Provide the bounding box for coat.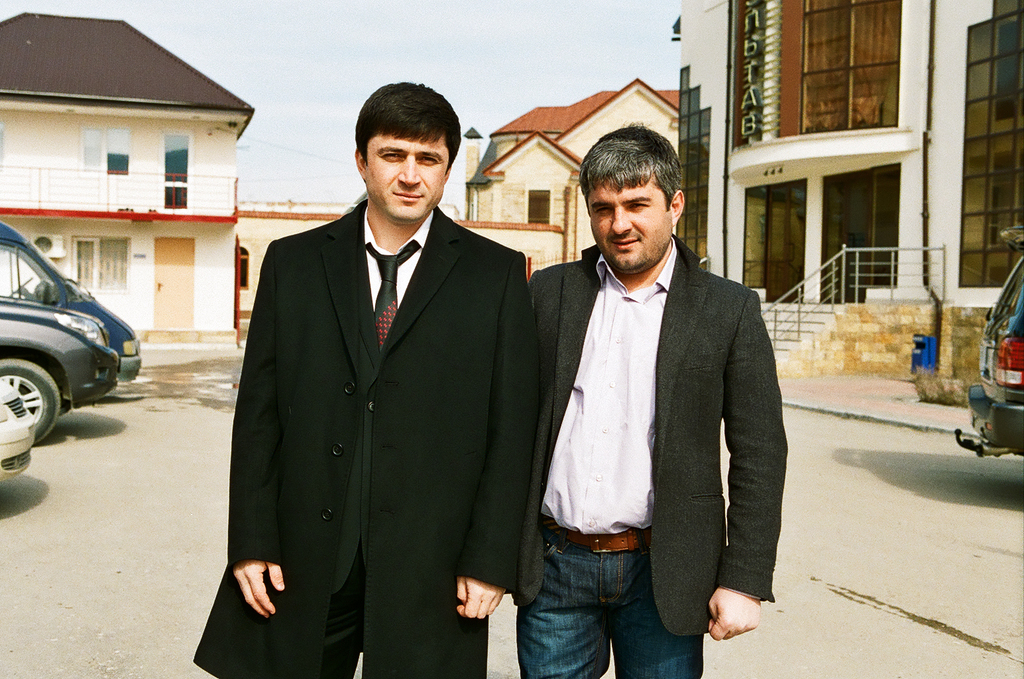
(203,129,482,648).
